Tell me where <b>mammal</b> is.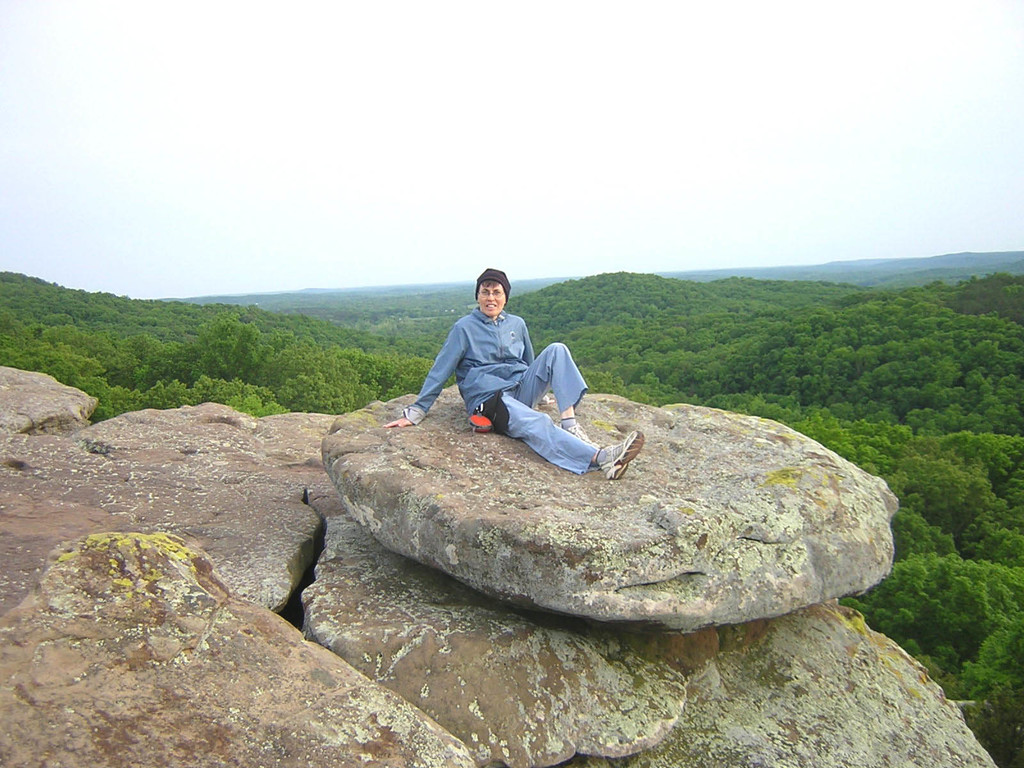
<b>mammal</b> is at [381,267,642,480].
